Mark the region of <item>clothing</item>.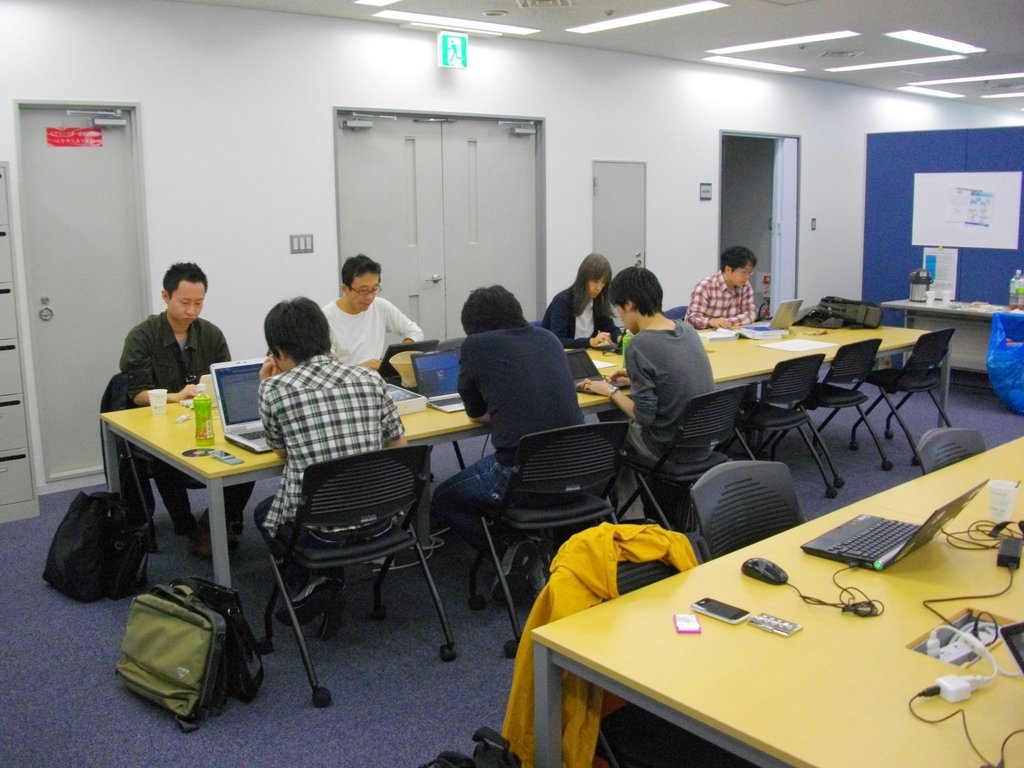
Region: left=451, top=454, right=522, bottom=569.
